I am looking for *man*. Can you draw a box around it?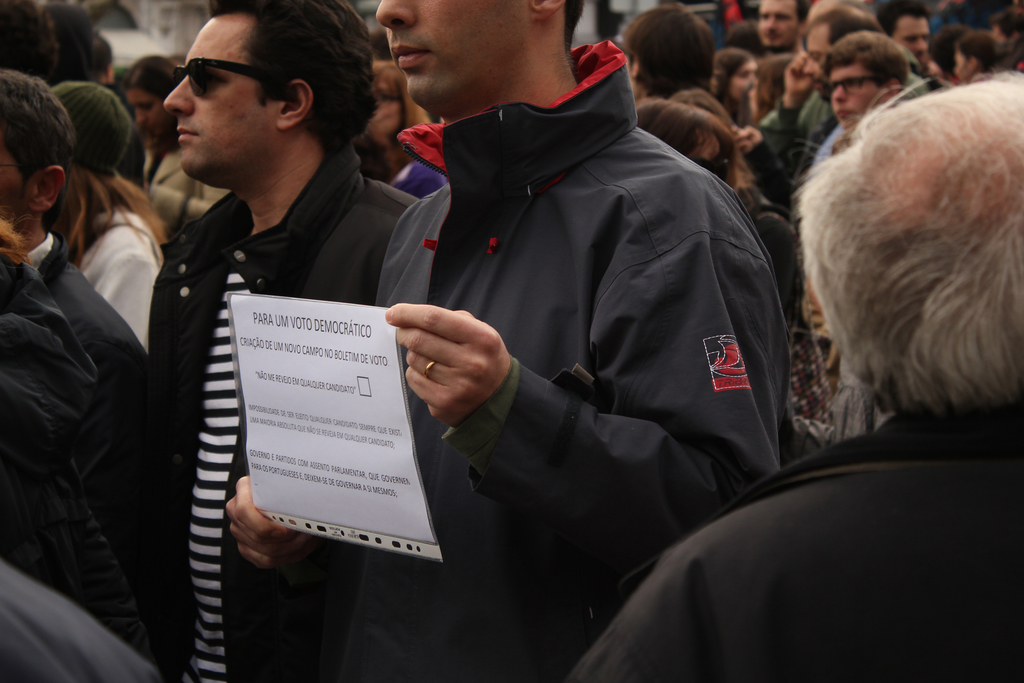
Sure, the bounding box is <box>135,0,429,682</box>.
